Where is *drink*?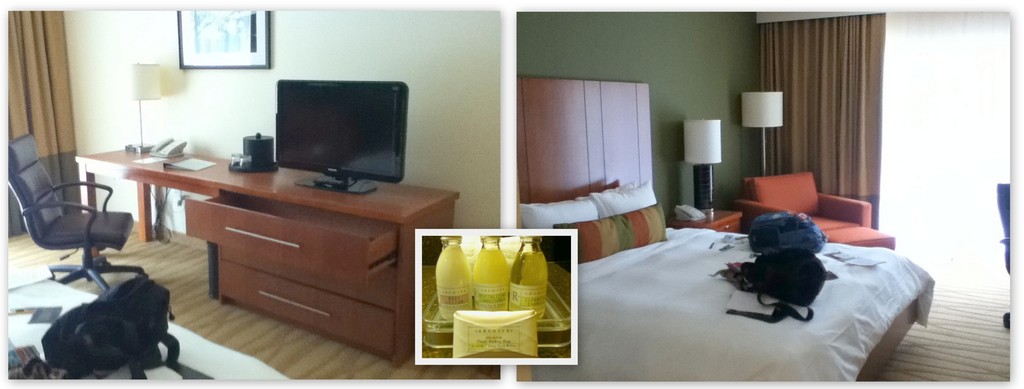
(513, 248, 547, 317).
